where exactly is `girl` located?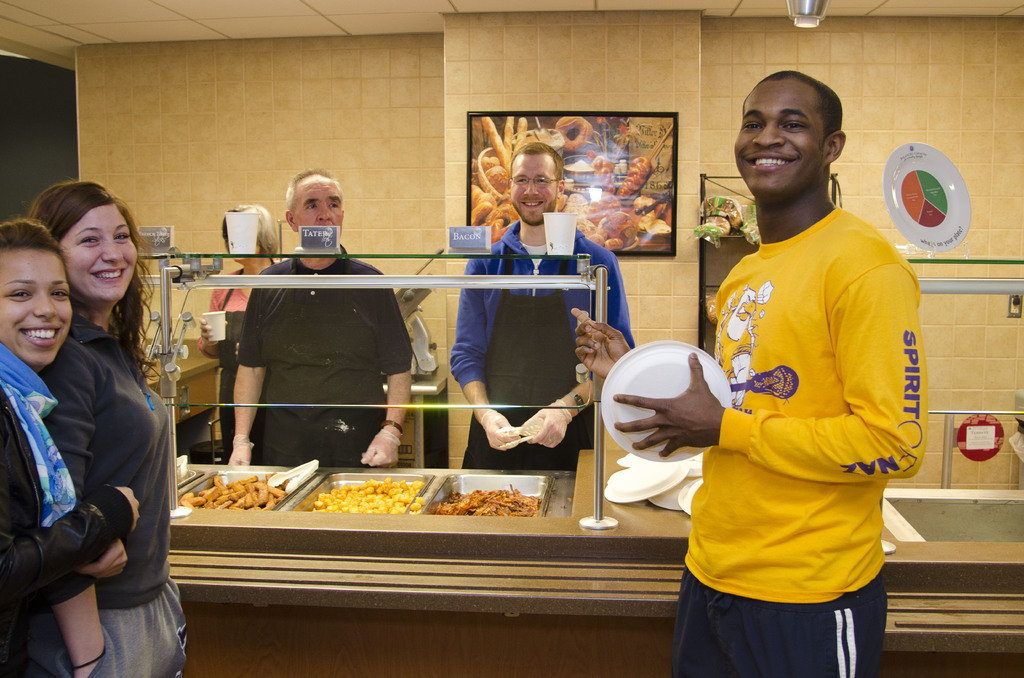
Its bounding box is <region>29, 177, 189, 677</region>.
